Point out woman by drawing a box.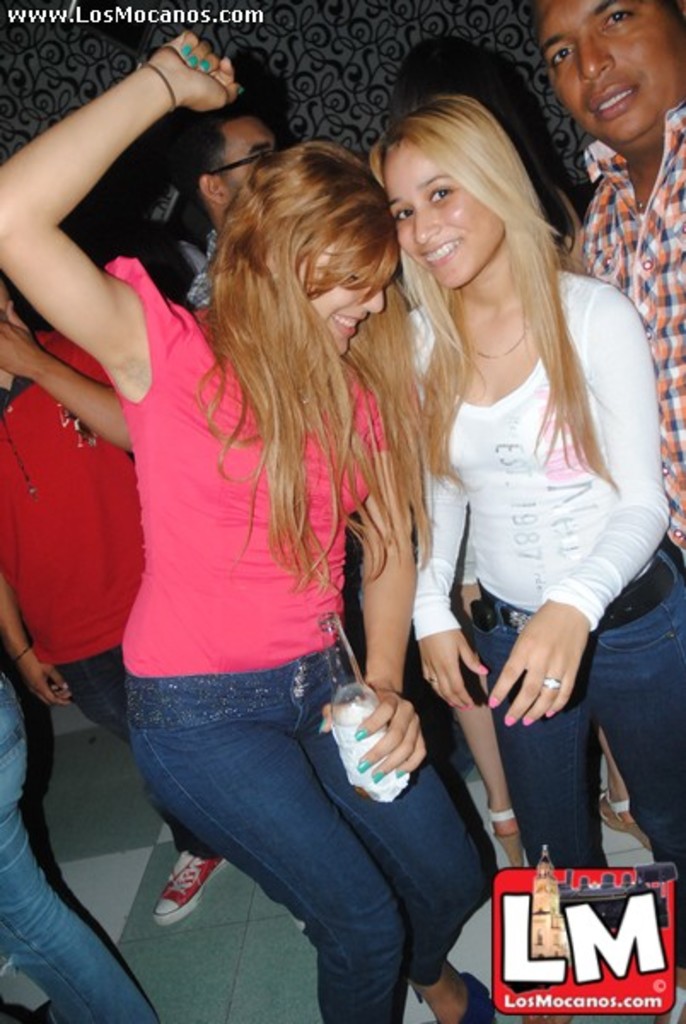
(362, 101, 684, 1022).
